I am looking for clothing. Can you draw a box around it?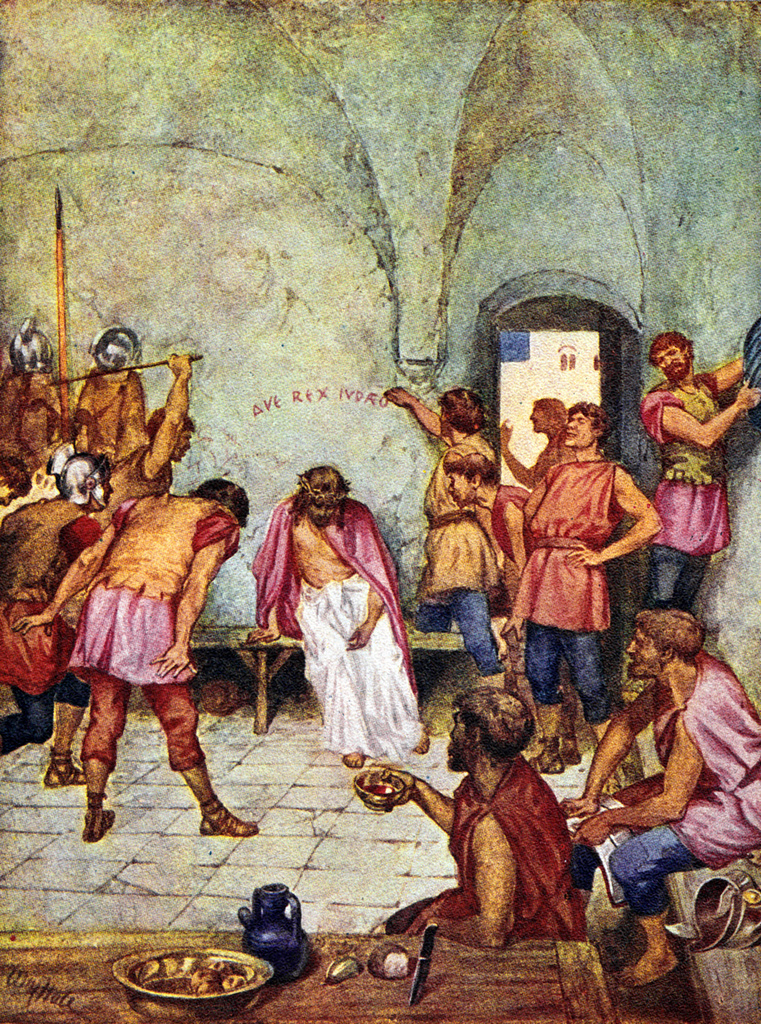
Sure, the bounding box is locate(51, 494, 245, 795).
